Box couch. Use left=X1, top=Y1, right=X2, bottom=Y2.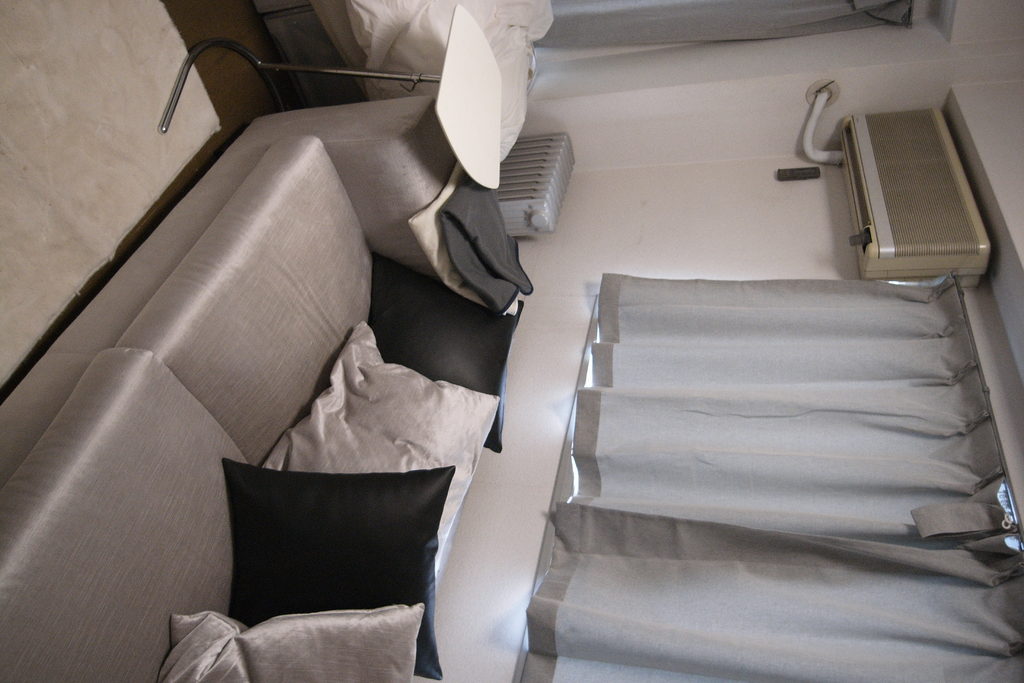
left=33, top=79, right=623, bottom=682.
